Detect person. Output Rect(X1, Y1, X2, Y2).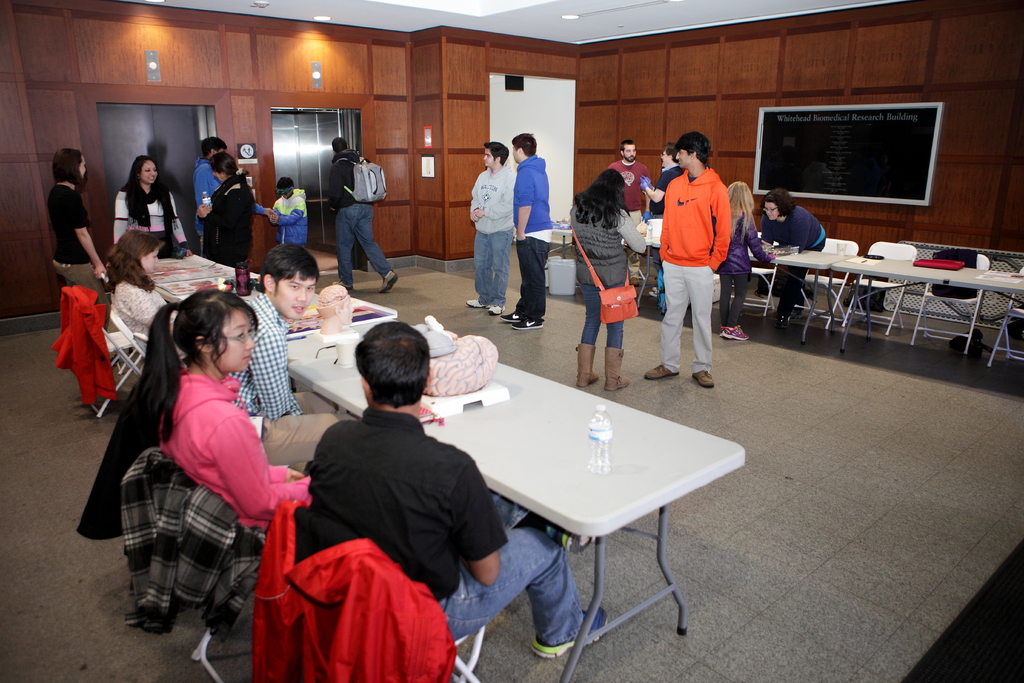
Rect(261, 172, 308, 240).
